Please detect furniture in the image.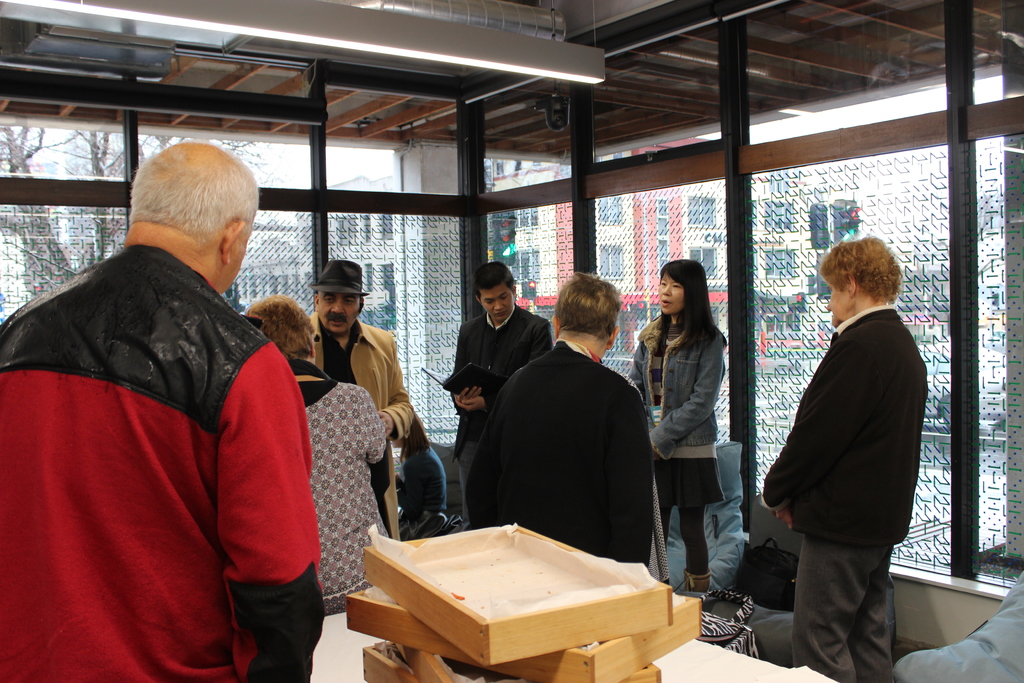
<region>364, 641, 419, 682</region>.
